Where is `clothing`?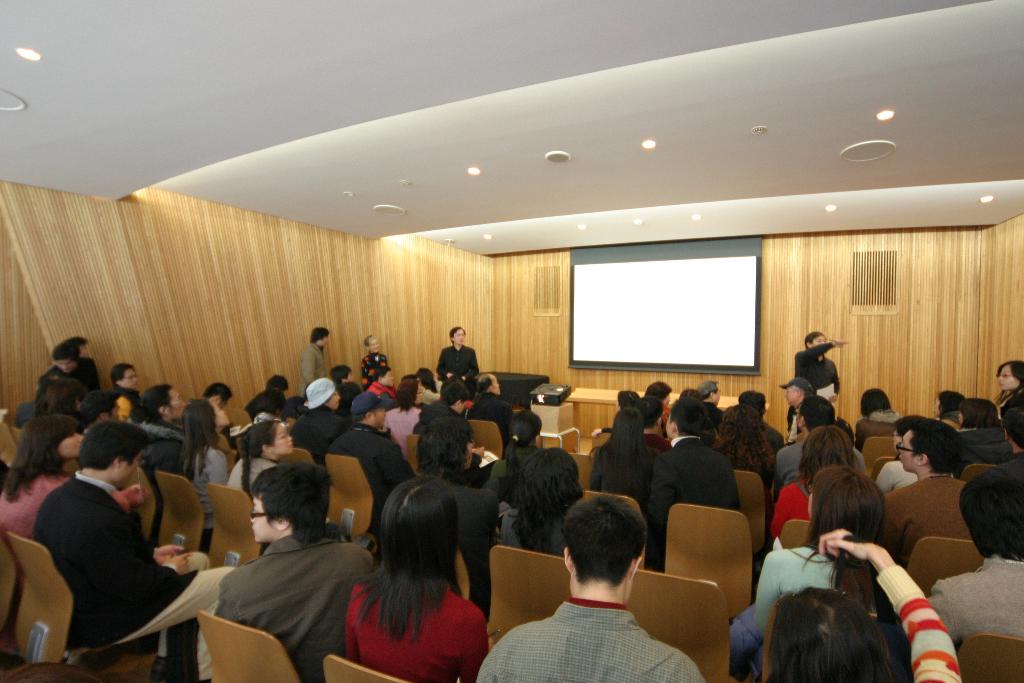
crop(191, 507, 358, 677).
